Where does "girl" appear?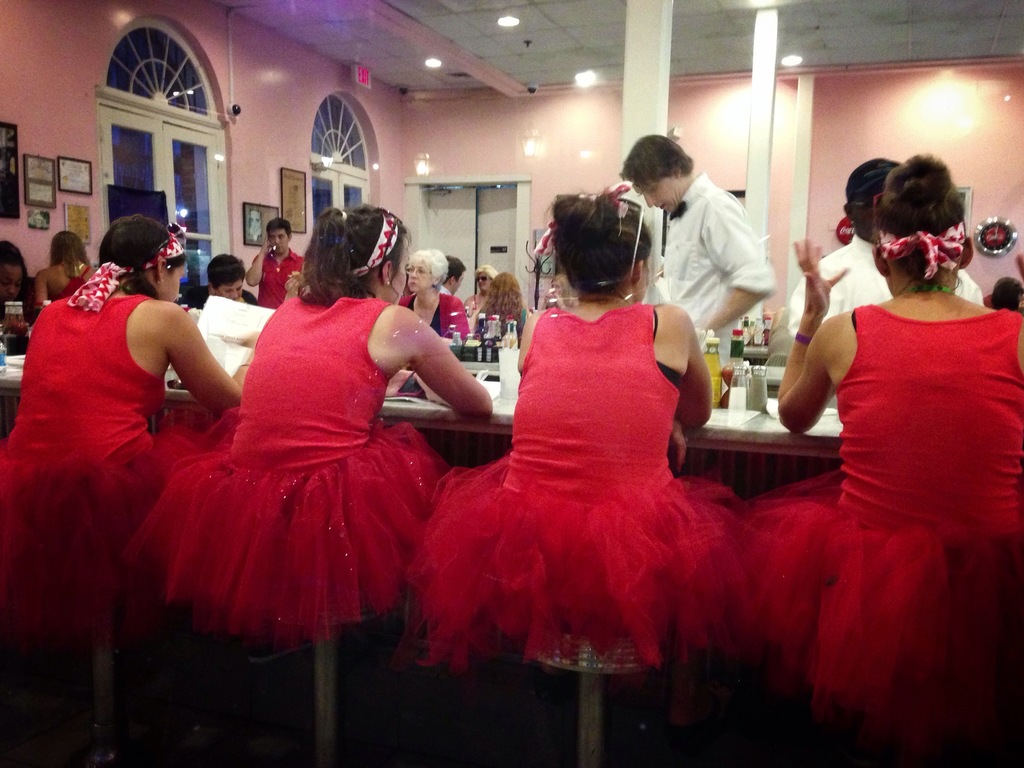
Appears at bbox=[0, 213, 259, 635].
